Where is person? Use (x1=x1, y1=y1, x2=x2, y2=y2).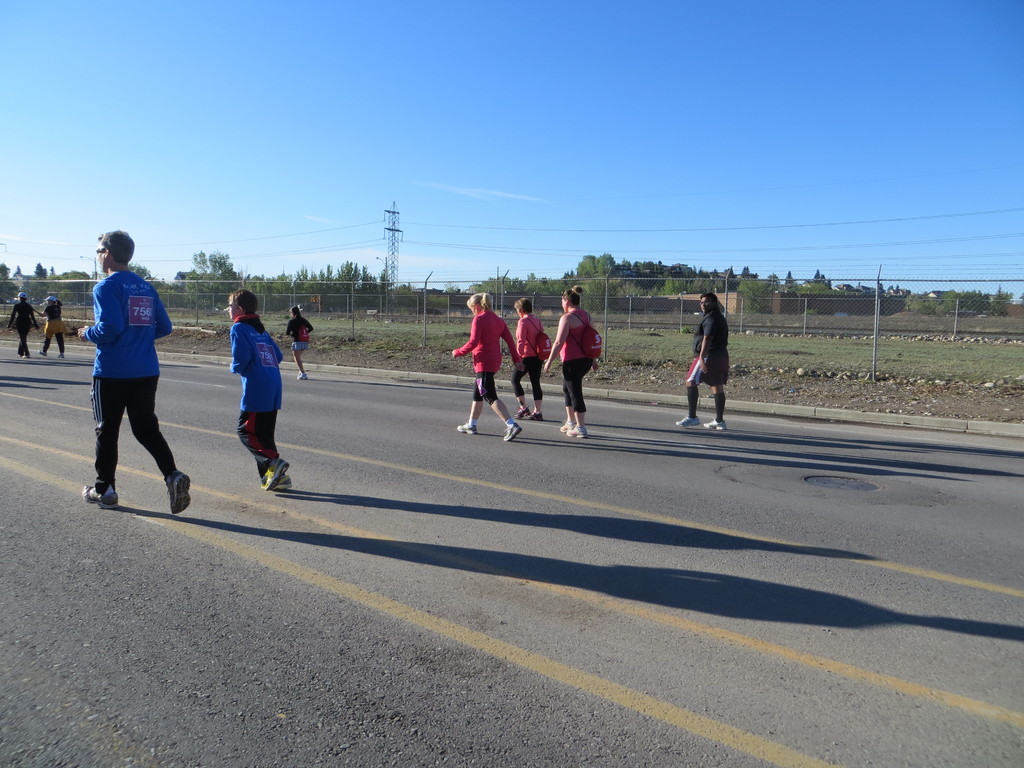
(x1=282, y1=308, x2=313, y2=381).
